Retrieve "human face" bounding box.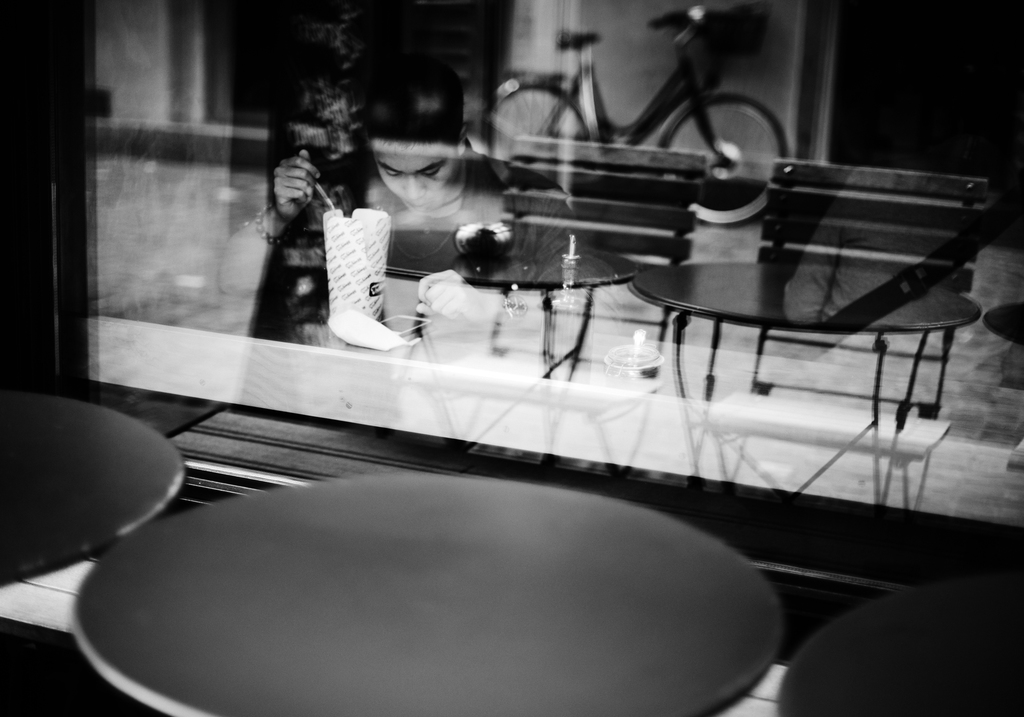
Bounding box: l=373, t=138, r=460, b=207.
